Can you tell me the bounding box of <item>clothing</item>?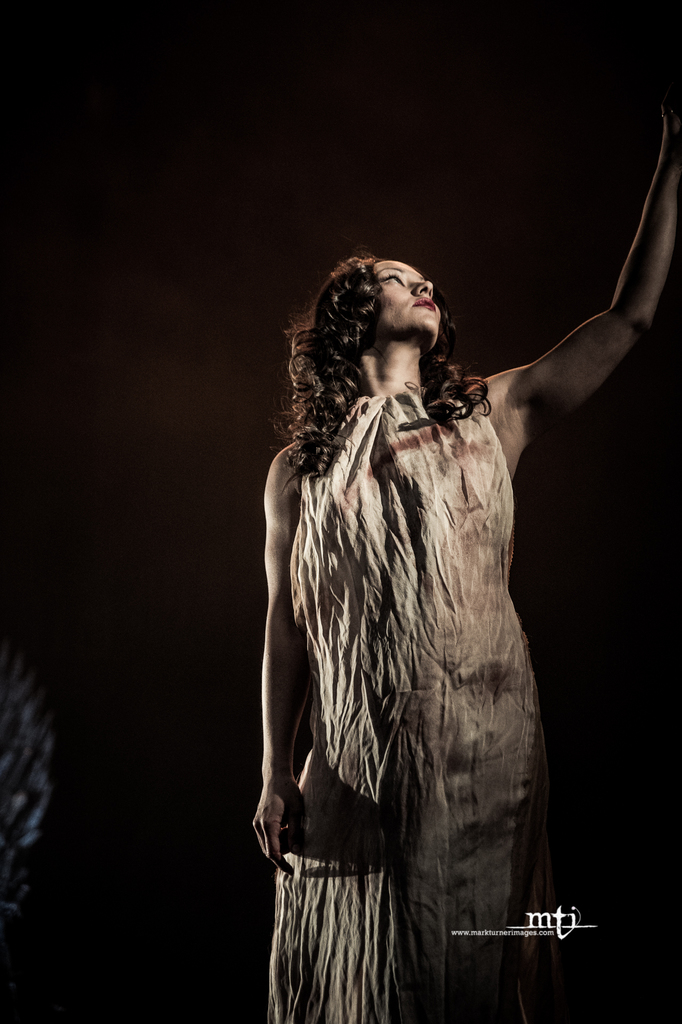
[x1=261, y1=379, x2=550, y2=1023].
